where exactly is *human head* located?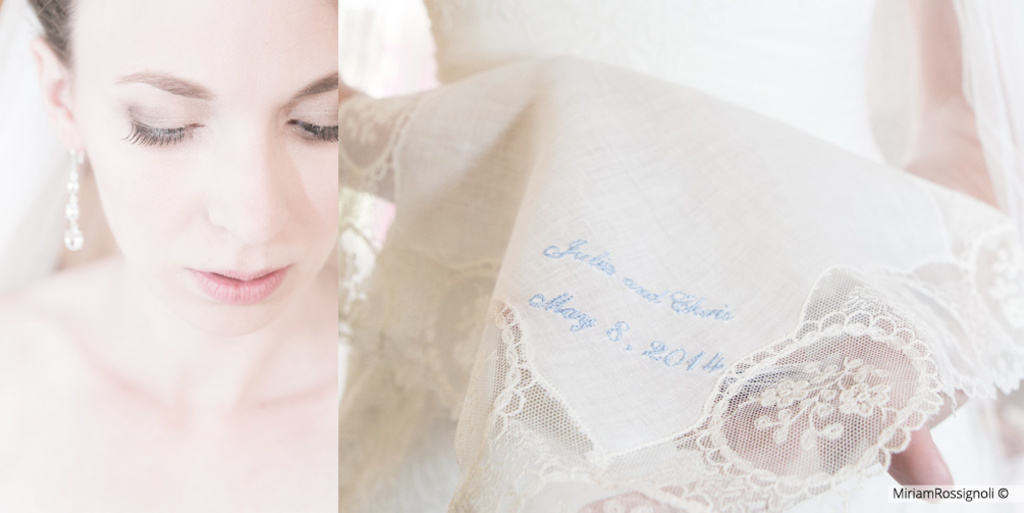
Its bounding box is crop(65, 23, 364, 350).
